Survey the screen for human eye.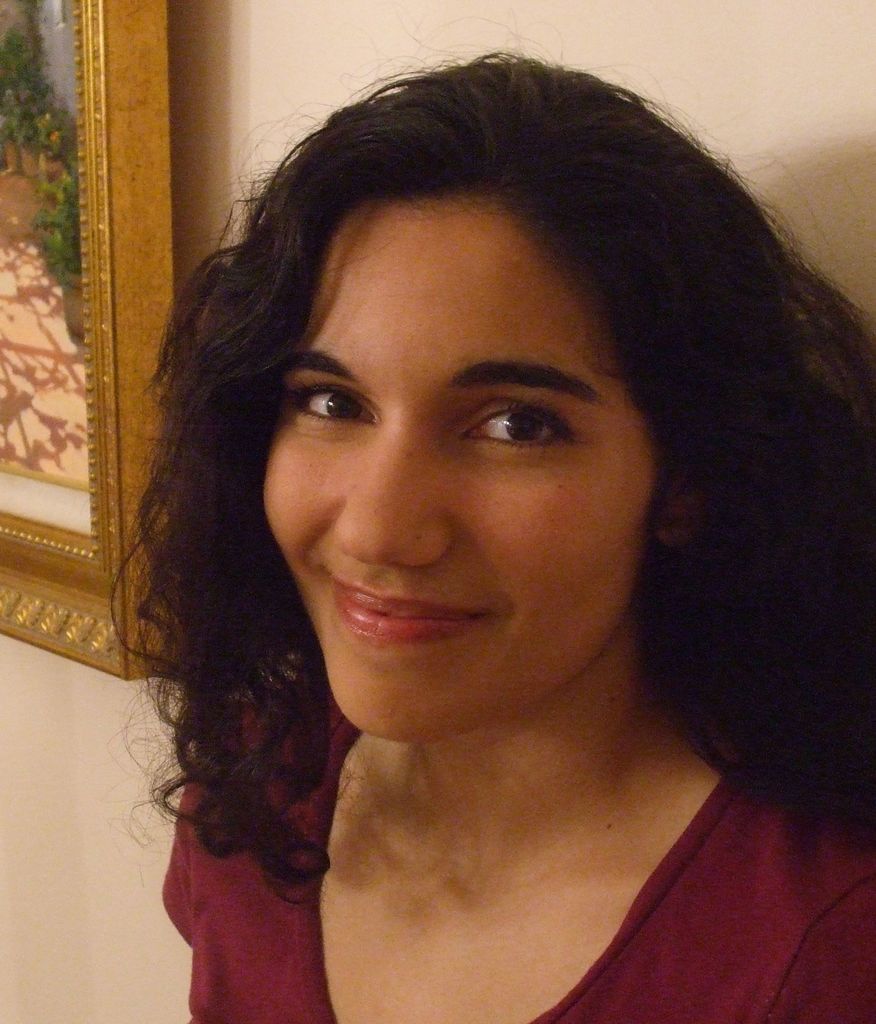
Survey found: bbox(457, 374, 586, 454).
